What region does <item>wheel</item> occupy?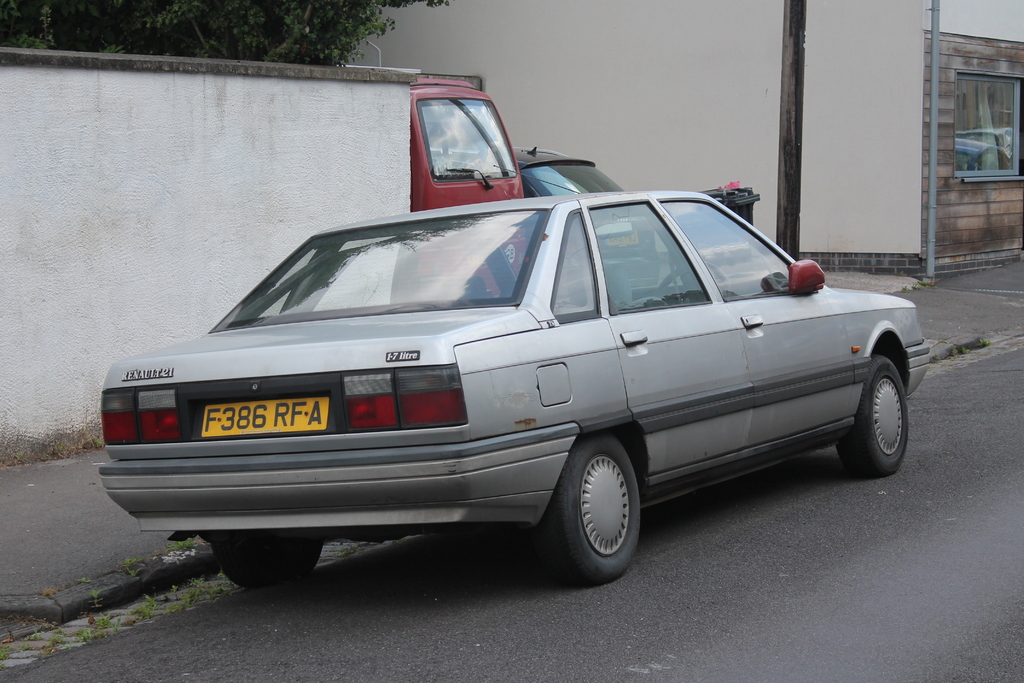
[left=834, top=354, right=908, bottom=479].
